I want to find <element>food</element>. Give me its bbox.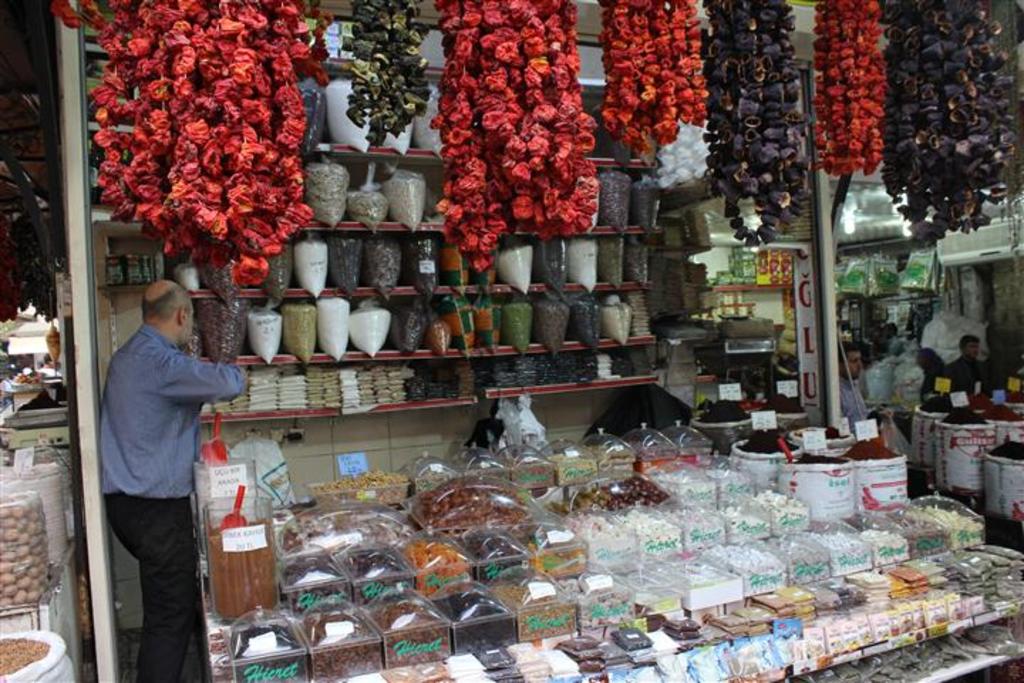
box(496, 297, 529, 347).
